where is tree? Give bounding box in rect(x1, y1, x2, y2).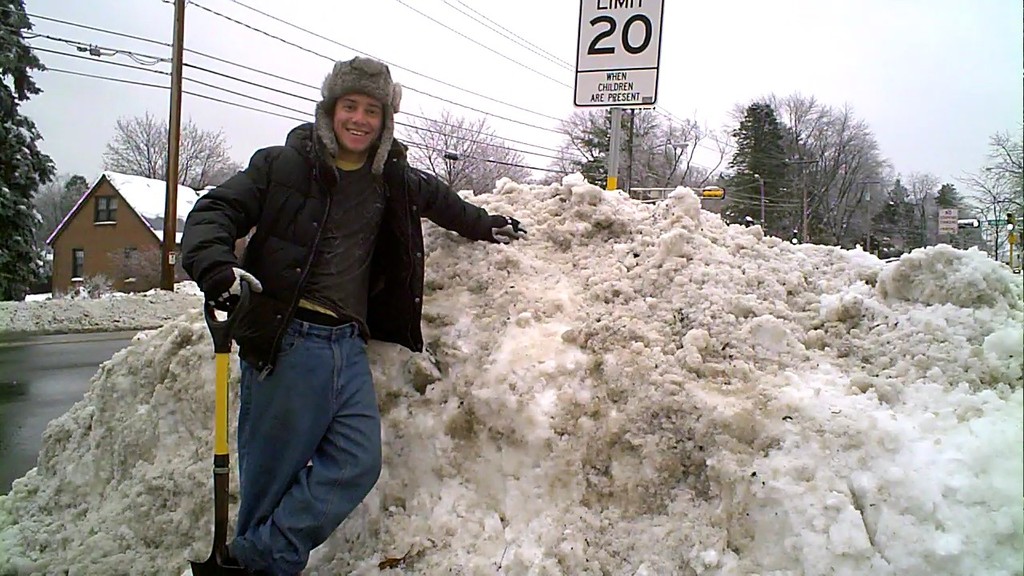
rect(556, 108, 714, 199).
